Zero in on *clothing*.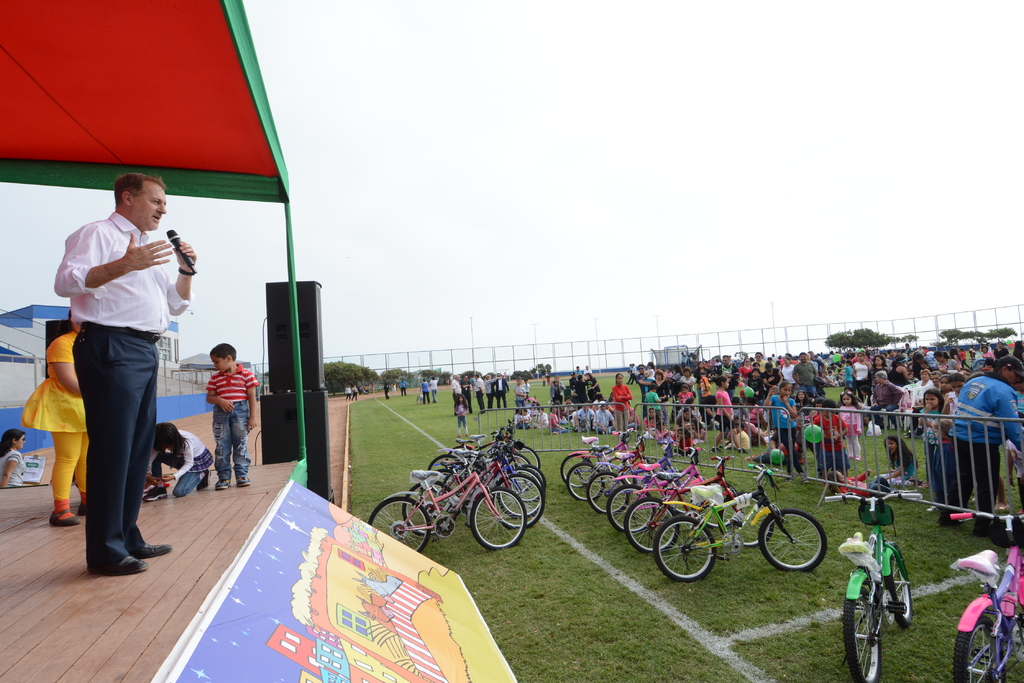
Zeroed in: (204, 360, 255, 481).
